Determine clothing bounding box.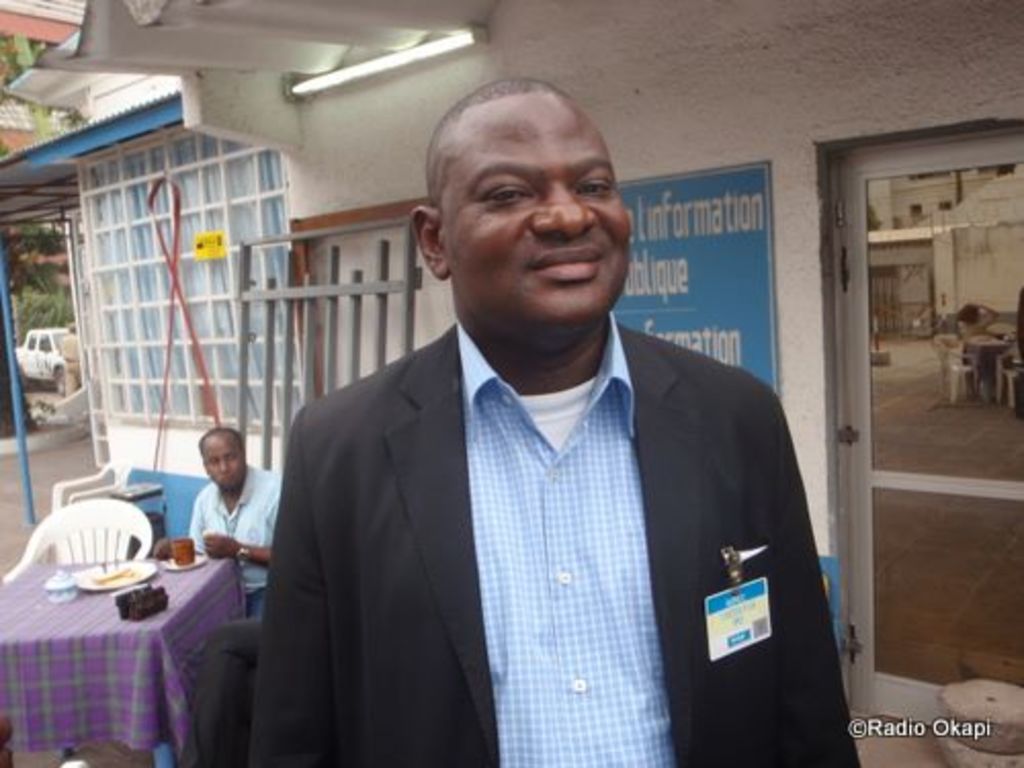
Determined: 182 471 287 618.
